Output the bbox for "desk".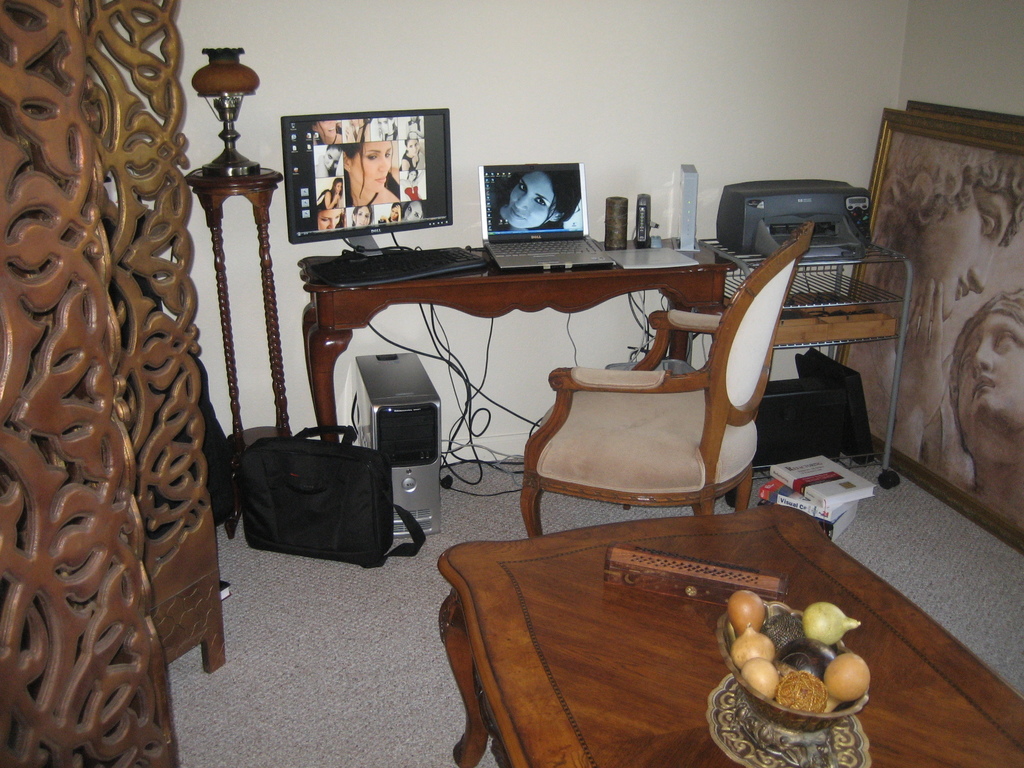
pyautogui.locateOnScreen(292, 228, 738, 444).
